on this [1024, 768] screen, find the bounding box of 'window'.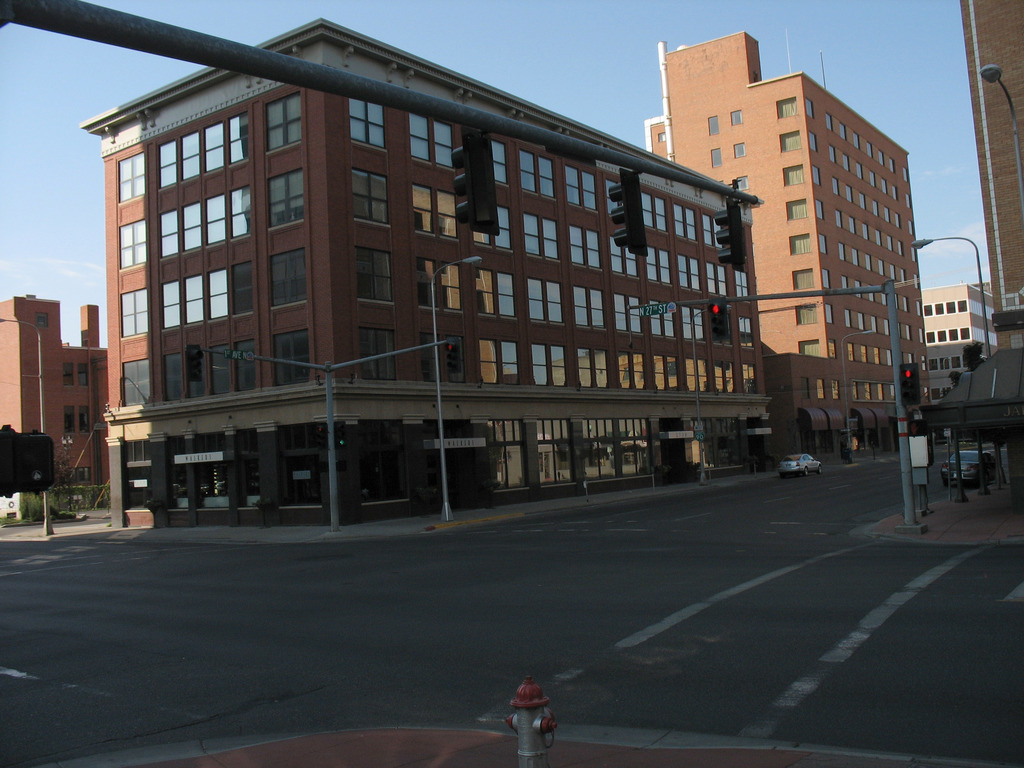
Bounding box: pyautogui.locateOnScreen(882, 317, 890, 336).
